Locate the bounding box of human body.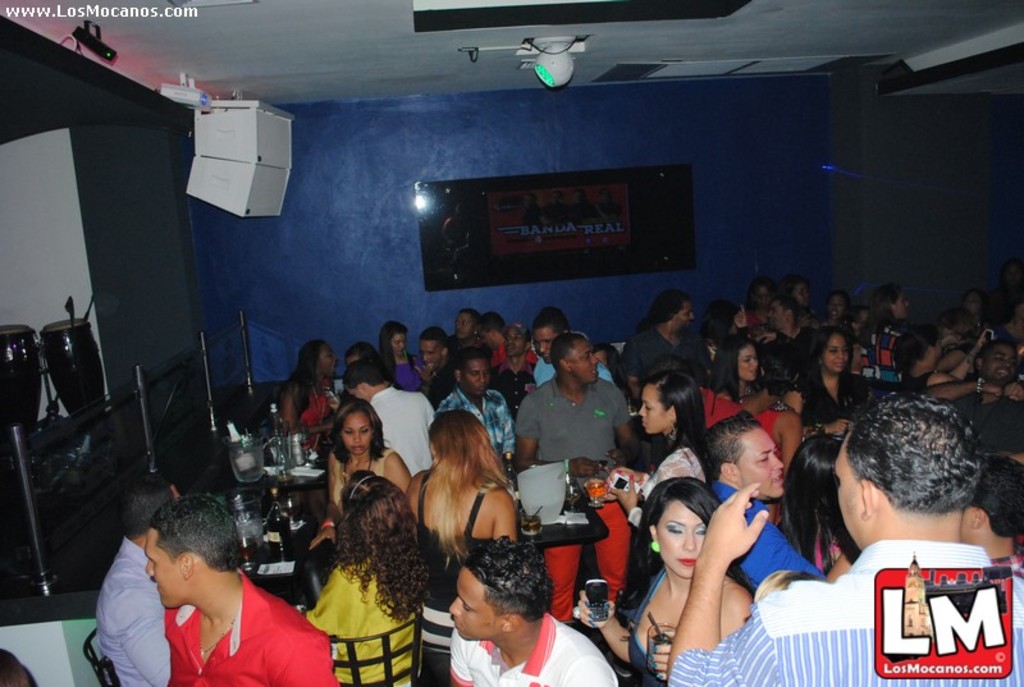
Bounding box: rect(96, 480, 182, 686).
